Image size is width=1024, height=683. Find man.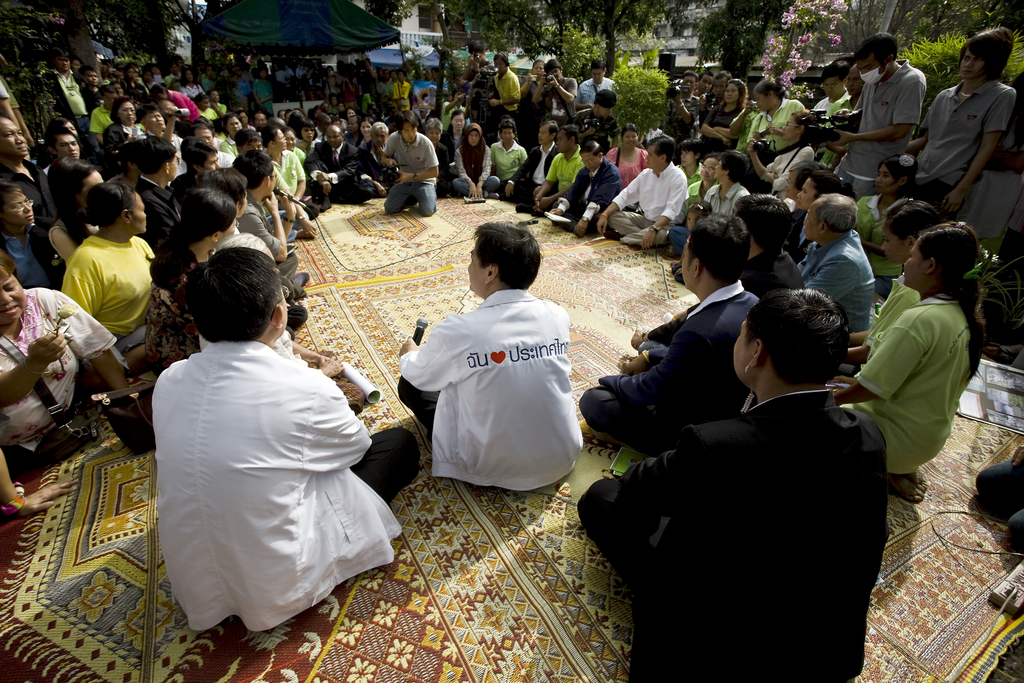
191 122 238 171.
